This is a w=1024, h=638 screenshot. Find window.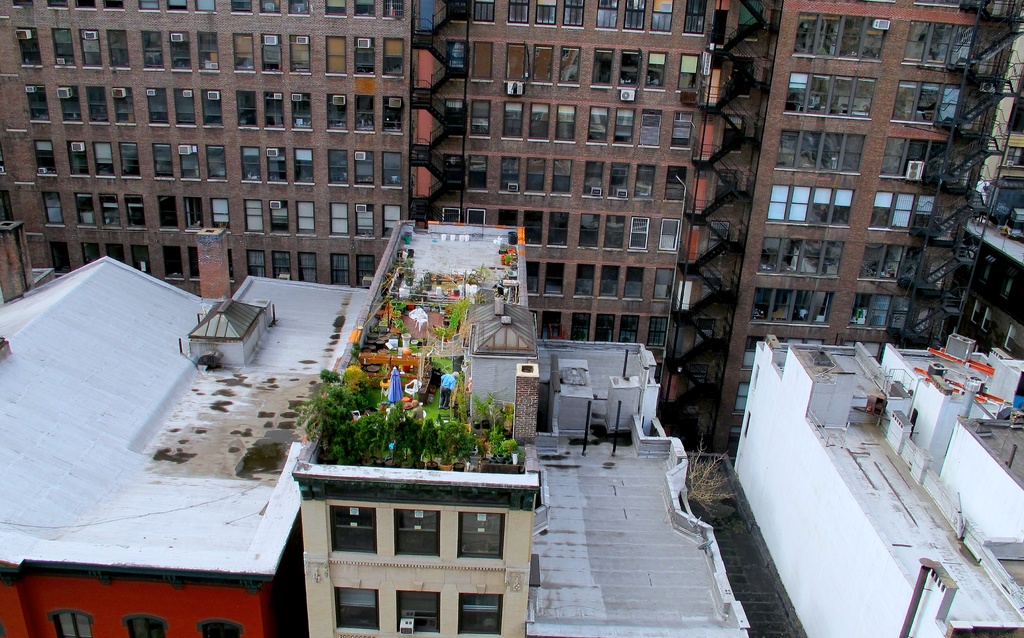
Bounding box: 394,507,440,557.
